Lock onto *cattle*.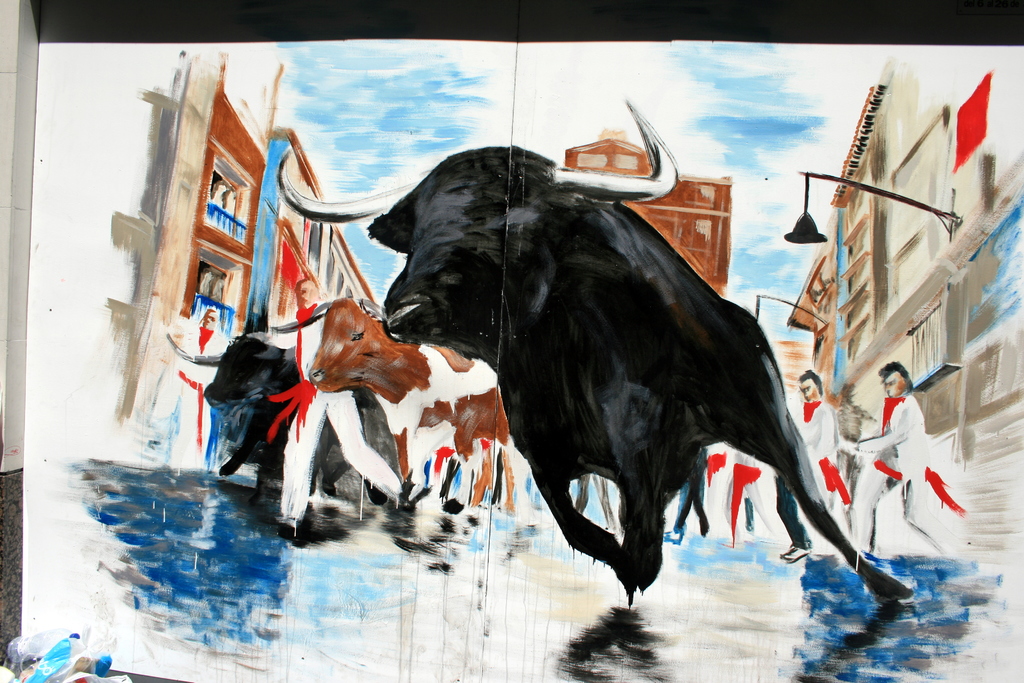
Locked: pyautogui.locateOnScreen(269, 104, 925, 607).
